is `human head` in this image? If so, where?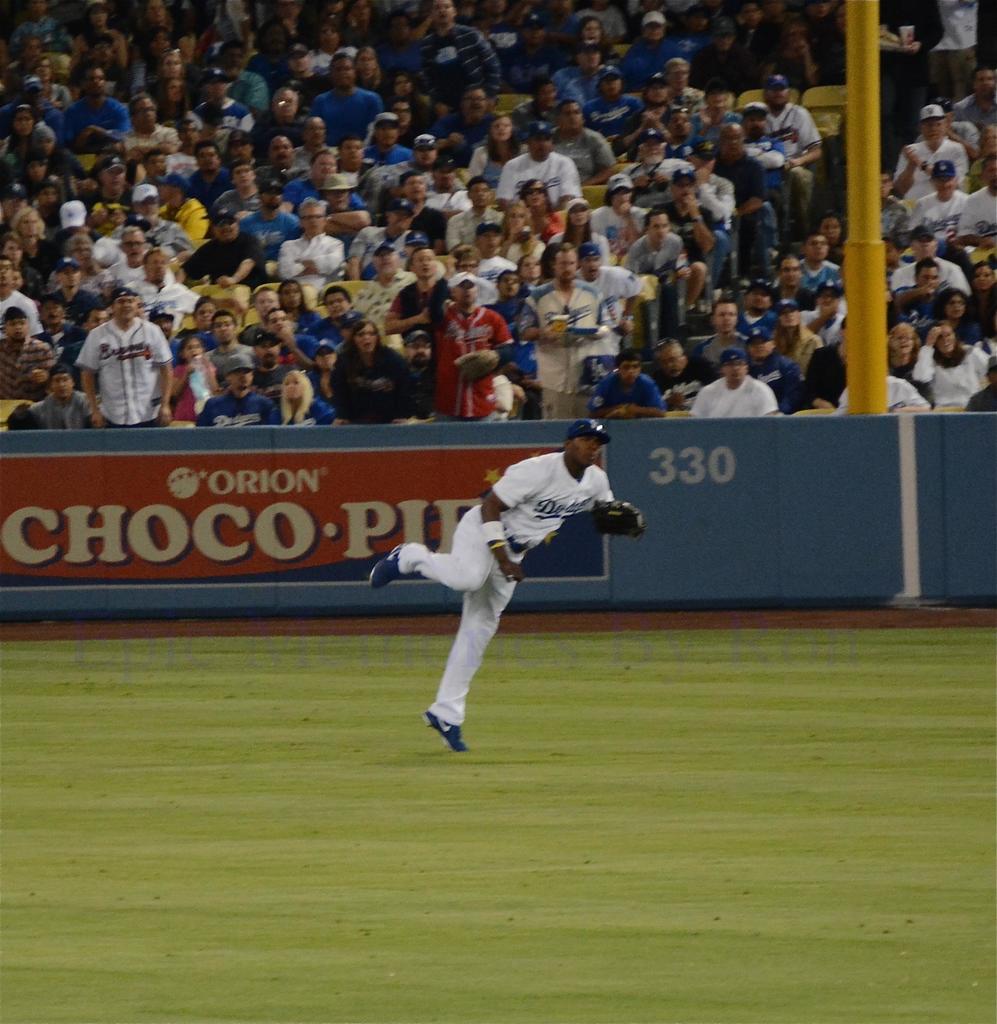
Yes, at [x1=619, y1=352, x2=638, y2=383].
